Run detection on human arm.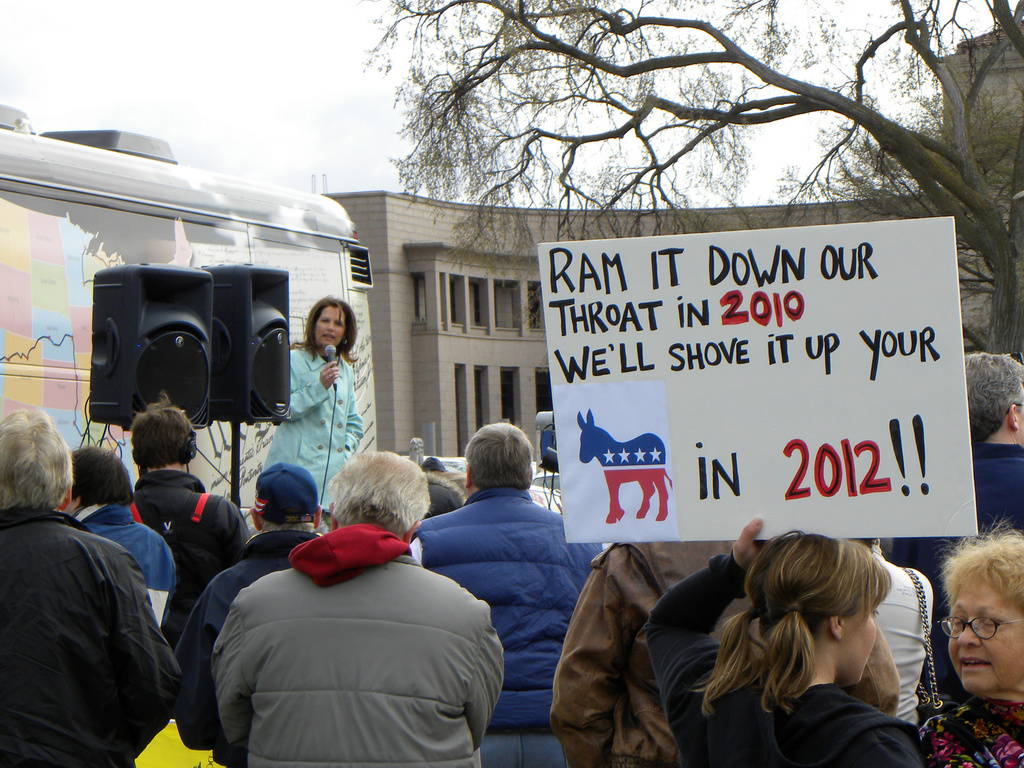
Result: bbox=[547, 564, 621, 767].
